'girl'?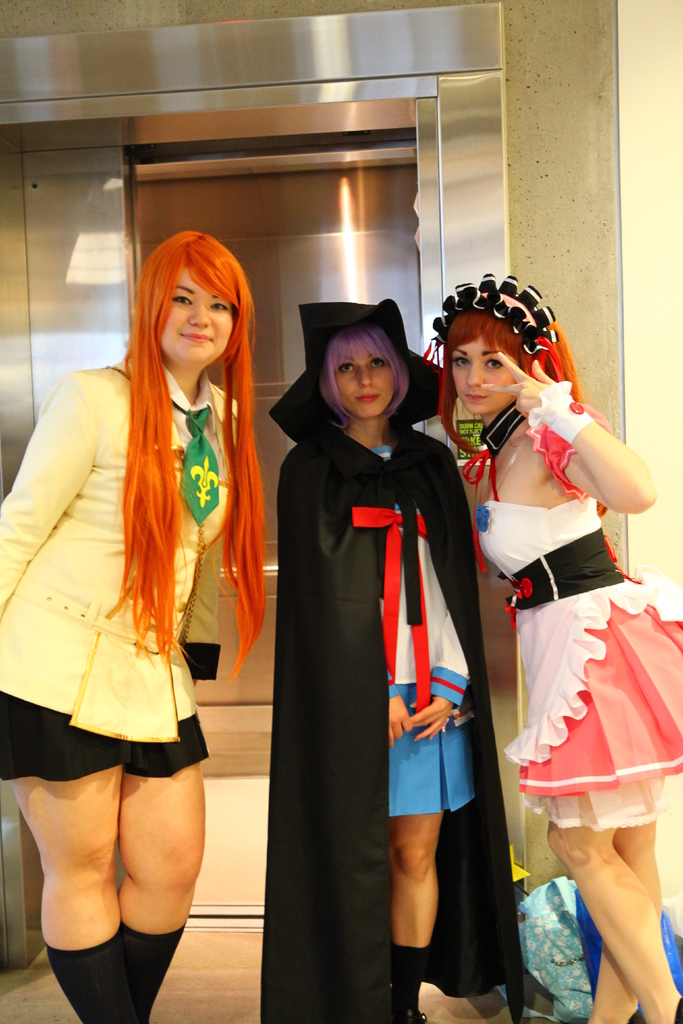
430 265 682 1023
